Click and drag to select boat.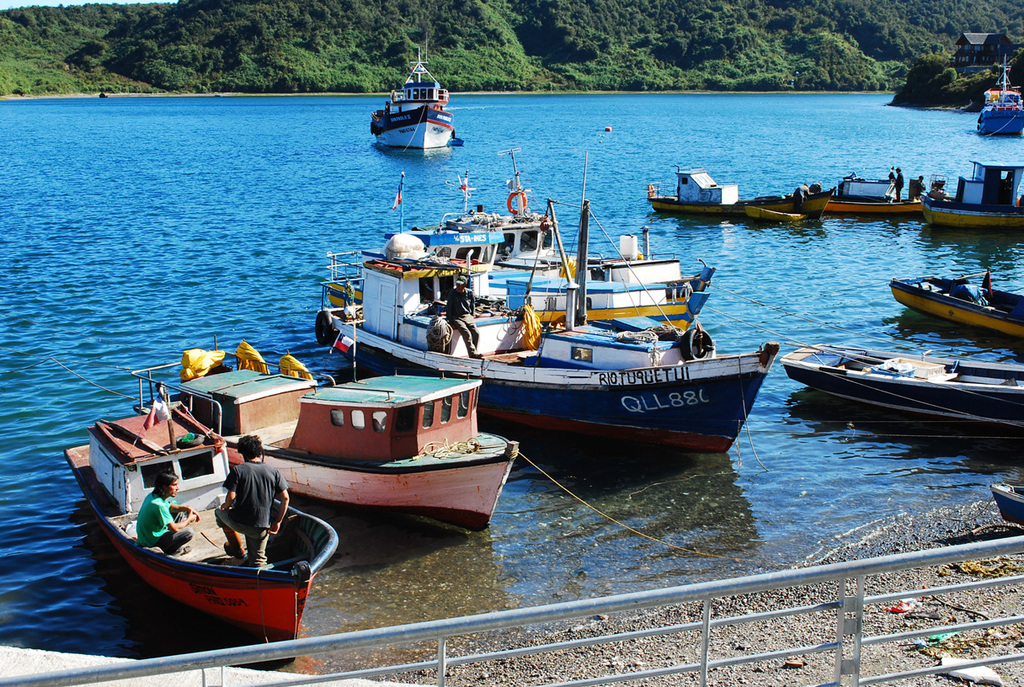
Selection: bbox=(914, 161, 1023, 232).
